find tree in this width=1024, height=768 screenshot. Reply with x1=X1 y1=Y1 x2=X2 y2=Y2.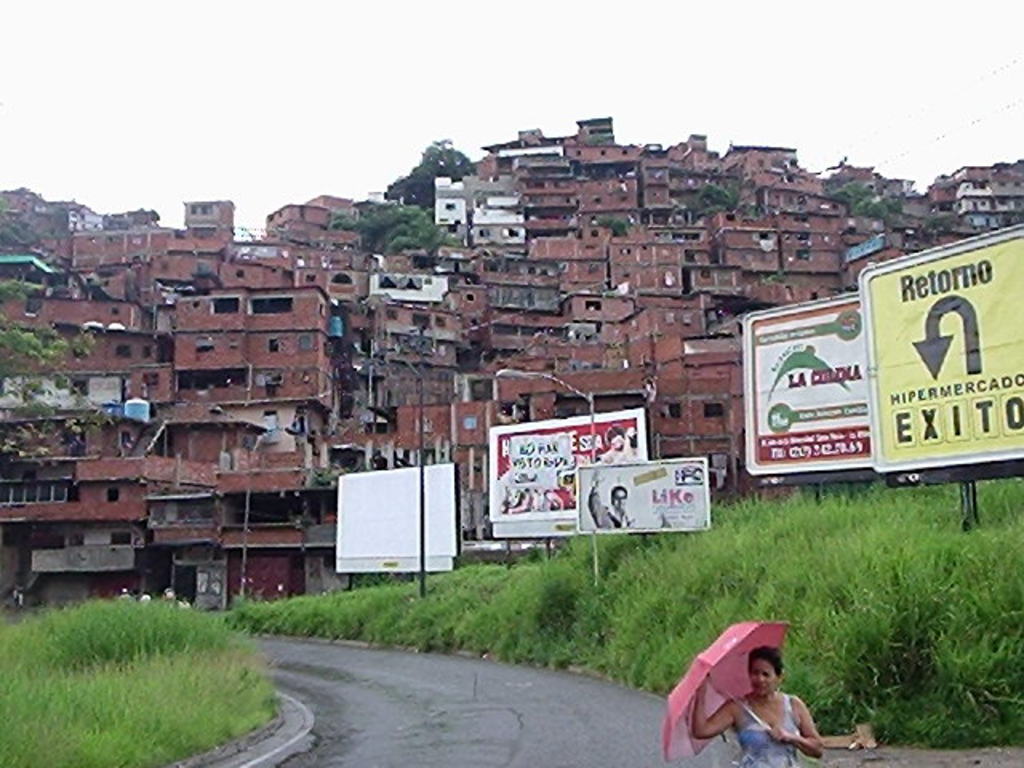
x1=342 y1=197 x2=453 y2=251.
